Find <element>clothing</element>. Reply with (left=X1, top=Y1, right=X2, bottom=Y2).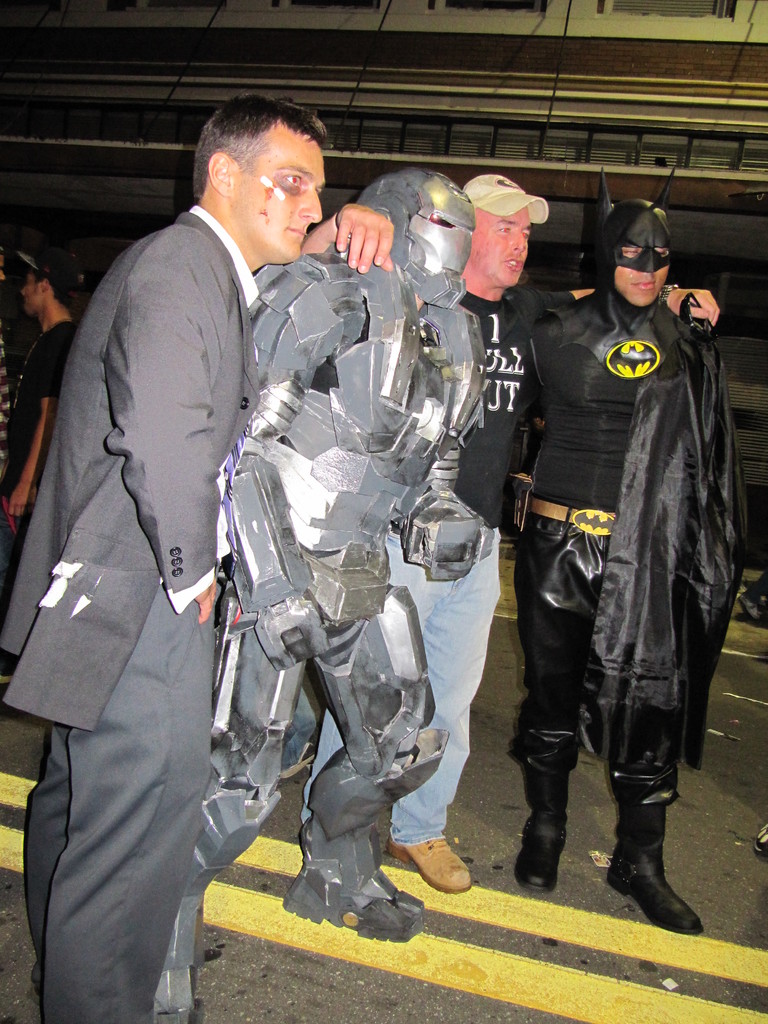
(left=512, top=512, right=676, bottom=806).
